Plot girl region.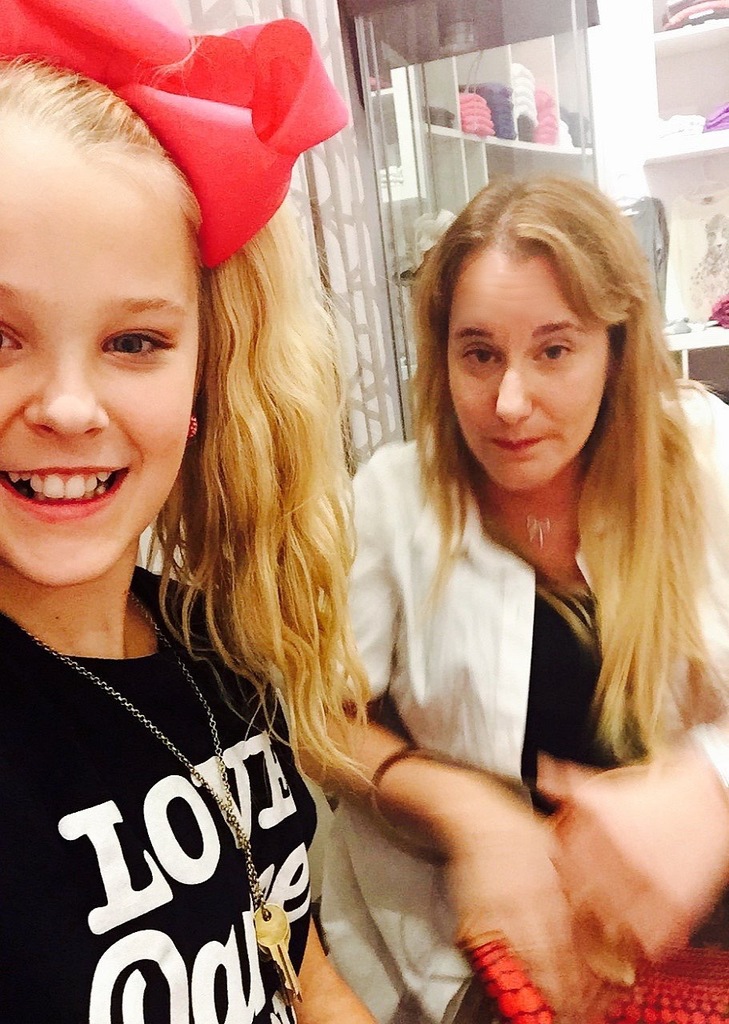
Plotted at select_region(0, 0, 374, 1022).
